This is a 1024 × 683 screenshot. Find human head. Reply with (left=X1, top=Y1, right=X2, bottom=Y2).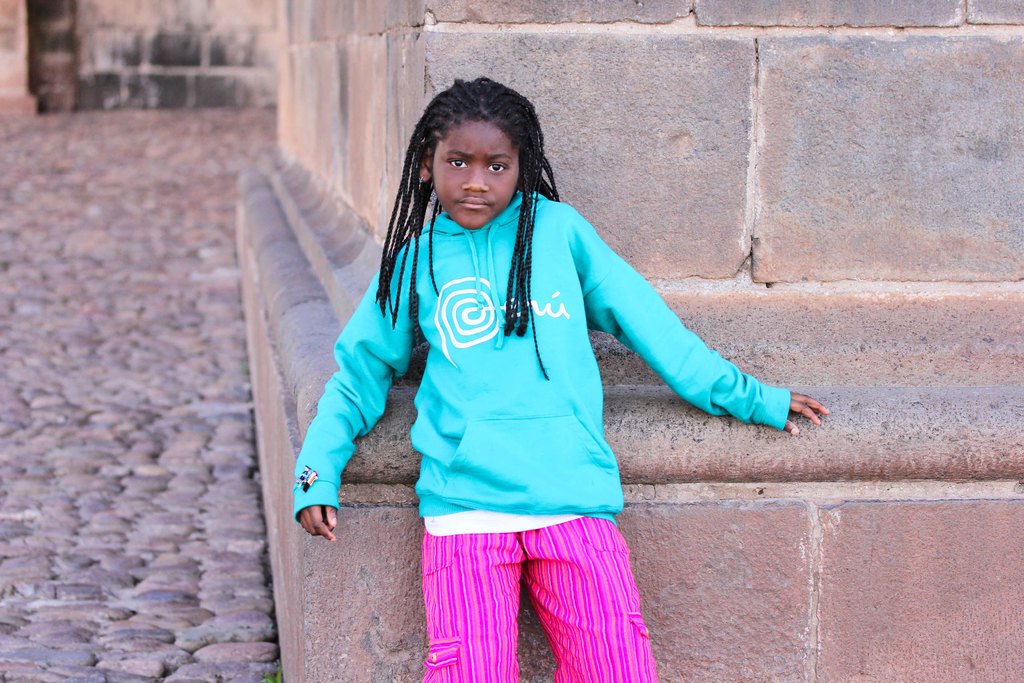
(left=413, top=80, right=540, bottom=236).
